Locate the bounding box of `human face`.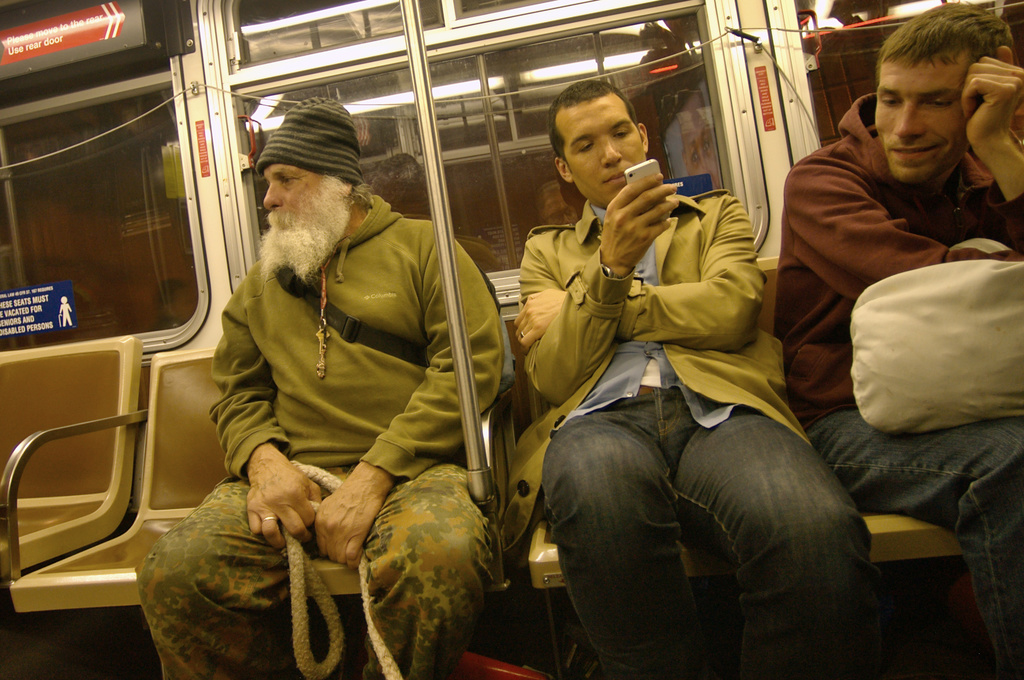
Bounding box: select_region(255, 165, 342, 279).
